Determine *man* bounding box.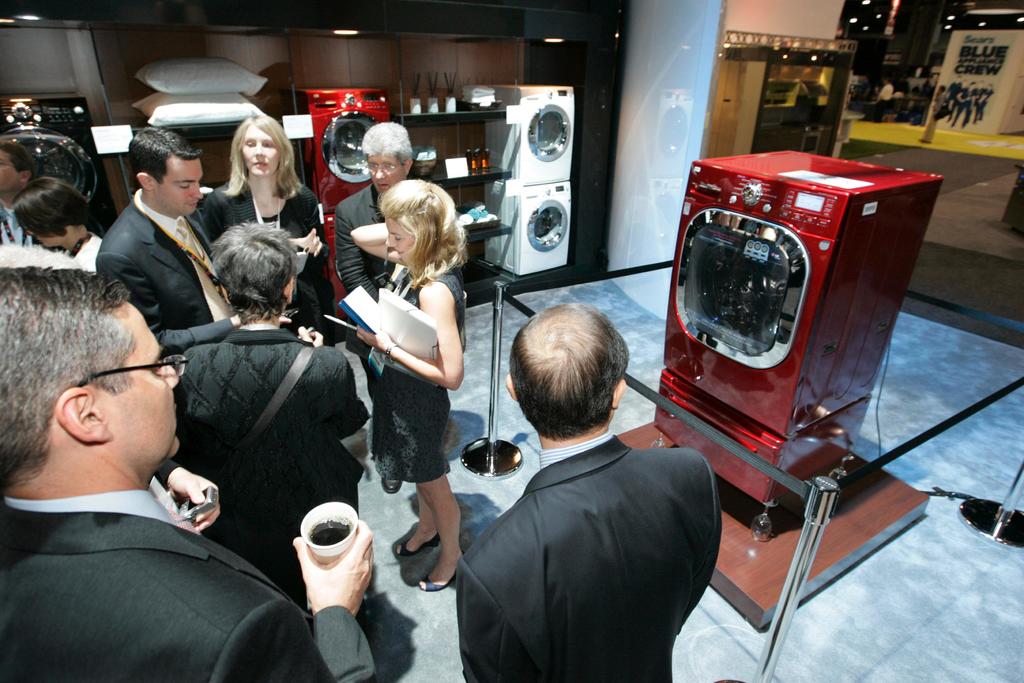
Determined: (x1=468, y1=299, x2=723, y2=682).
